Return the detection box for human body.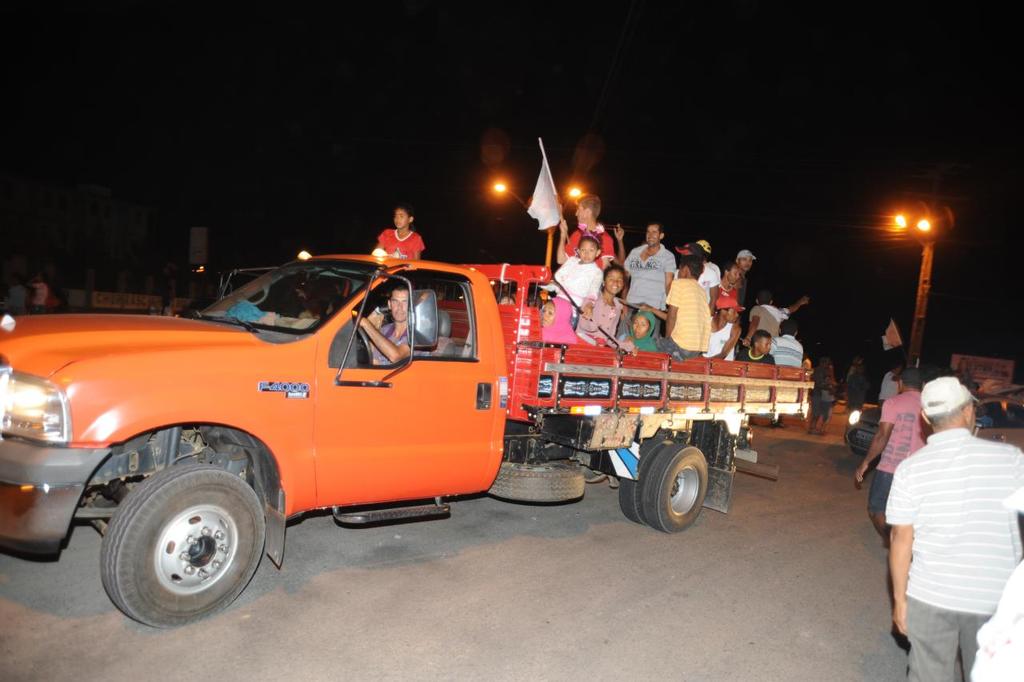
616/328/661/352.
